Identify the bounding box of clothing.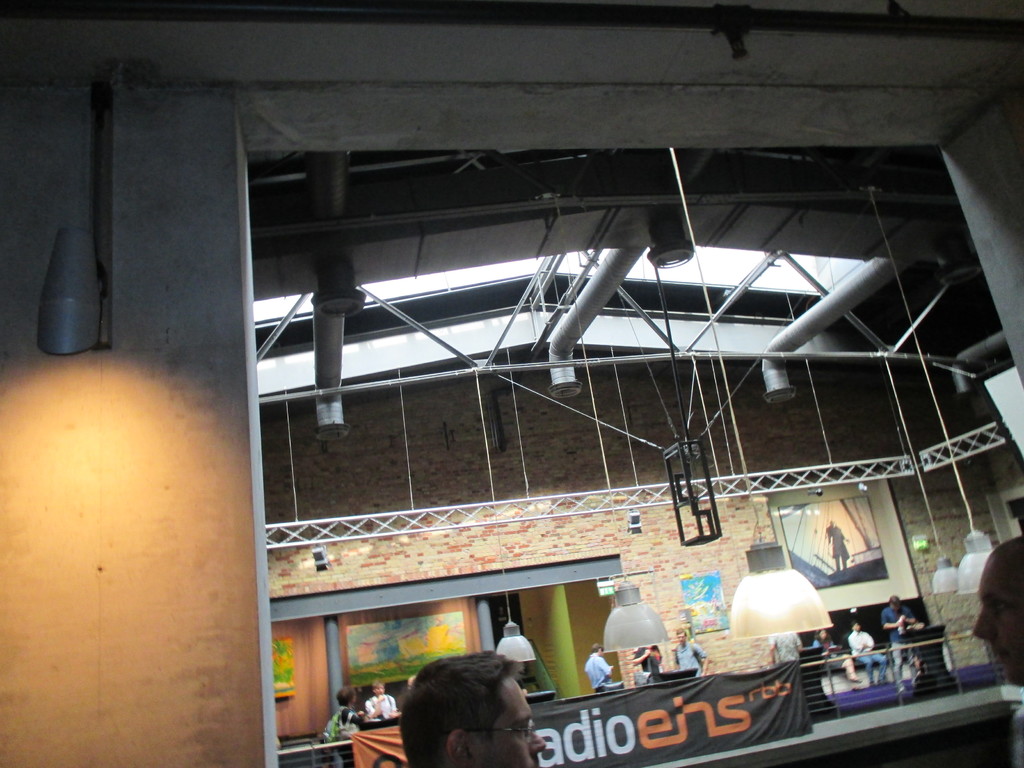
bbox=[633, 643, 665, 677].
